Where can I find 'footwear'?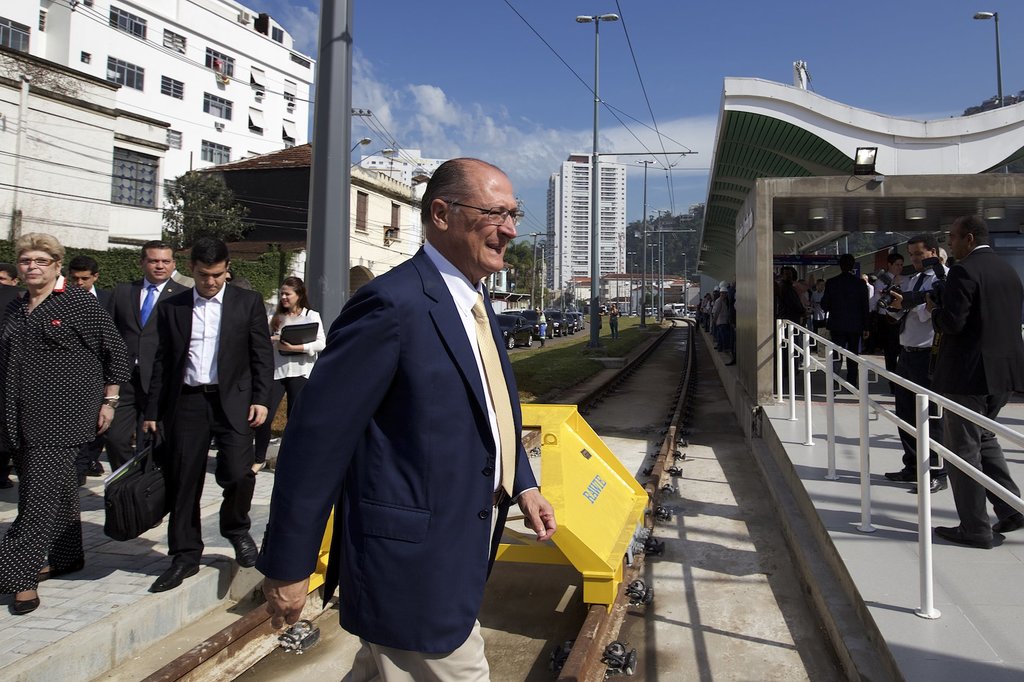
You can find it at box(883, 465, 919, 481).
